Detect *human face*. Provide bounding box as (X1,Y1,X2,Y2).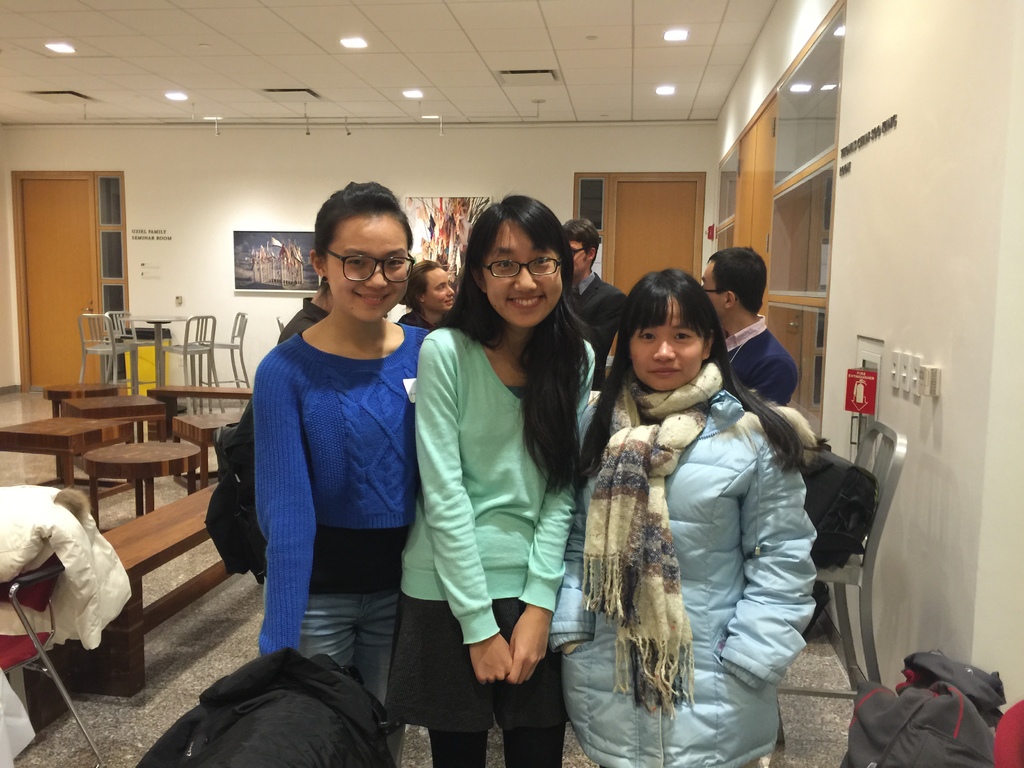
(628,296,701,393).
